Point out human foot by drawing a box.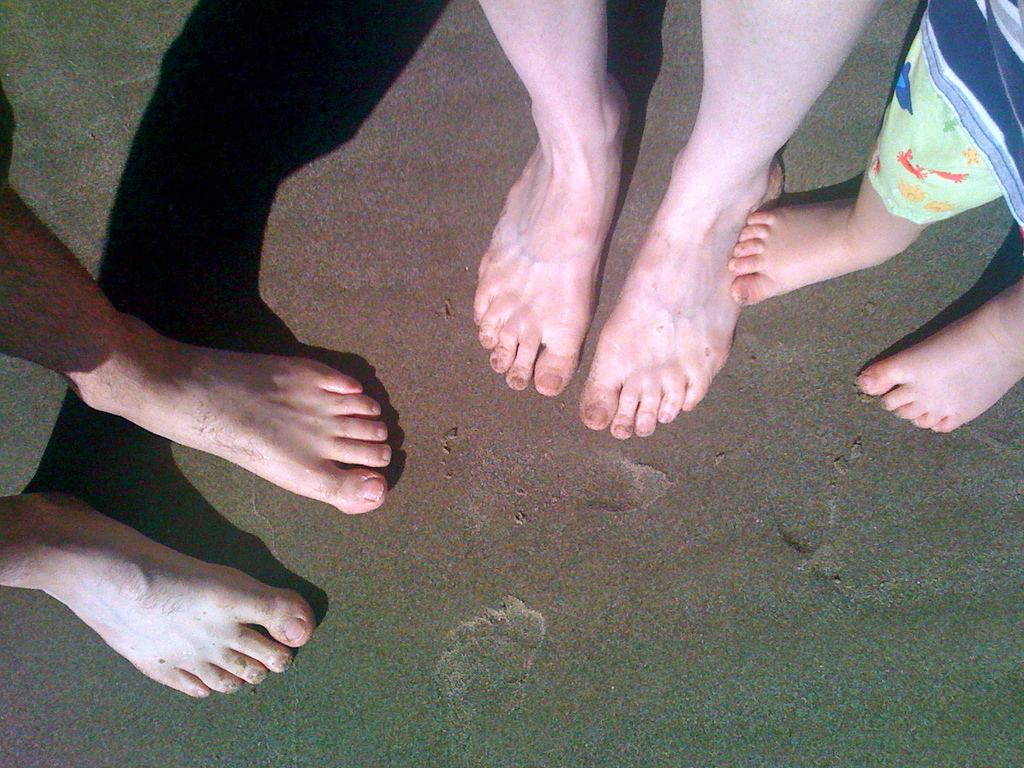
[x1=720, y1=197, x2=916, y2=307].
